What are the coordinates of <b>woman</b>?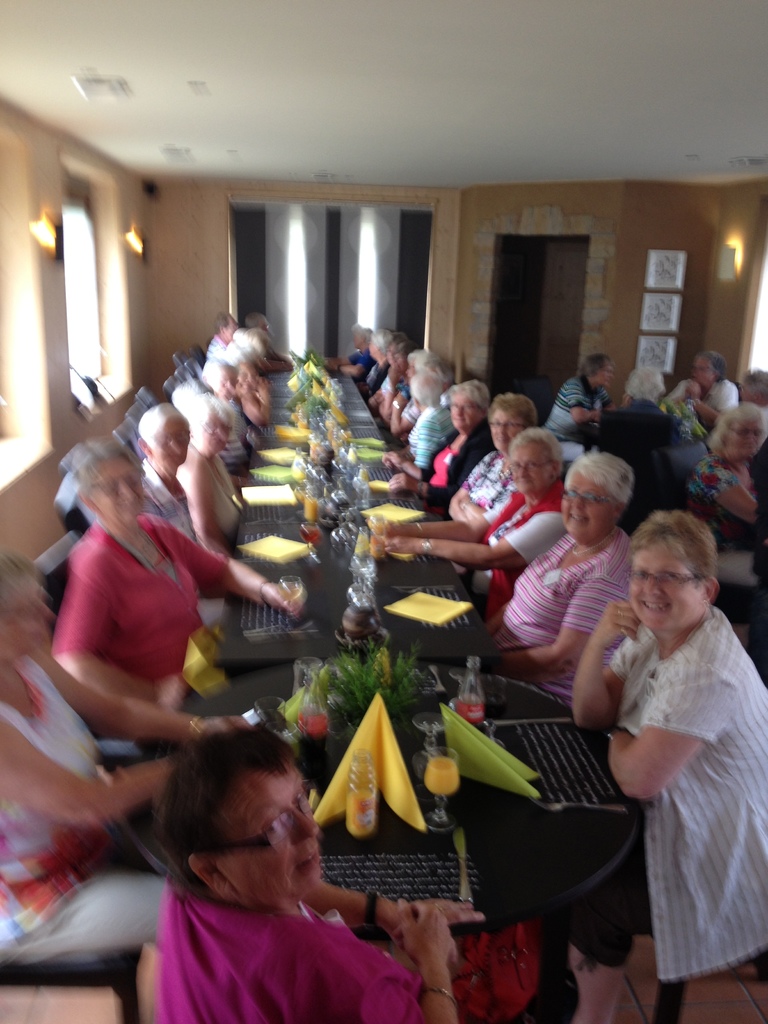
(193,356,257,449).
